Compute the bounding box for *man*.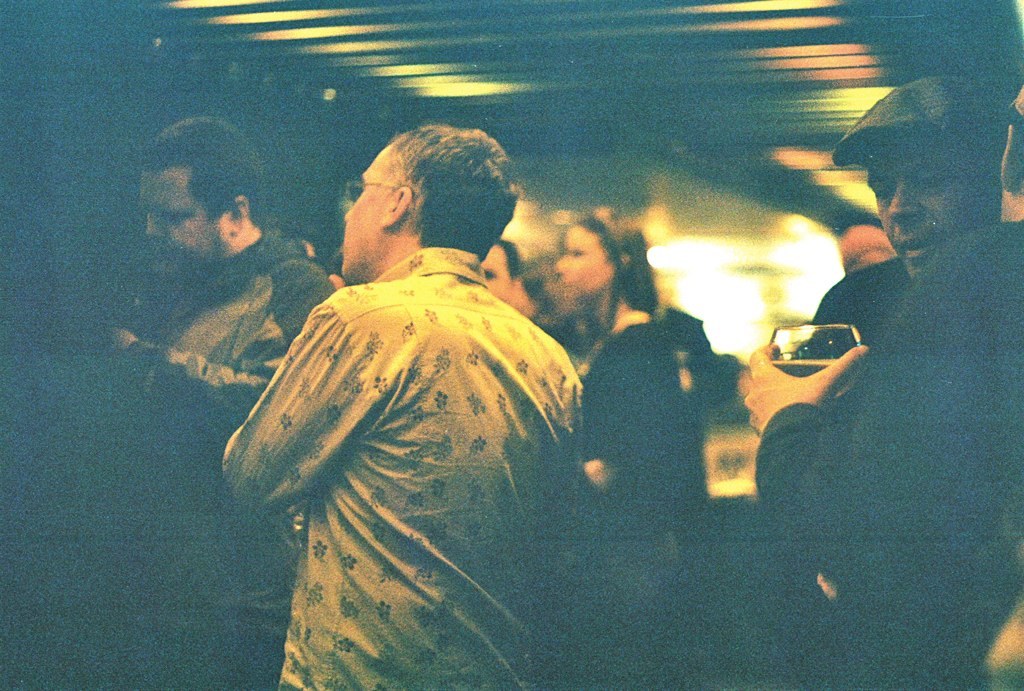
796 72 993 690.
